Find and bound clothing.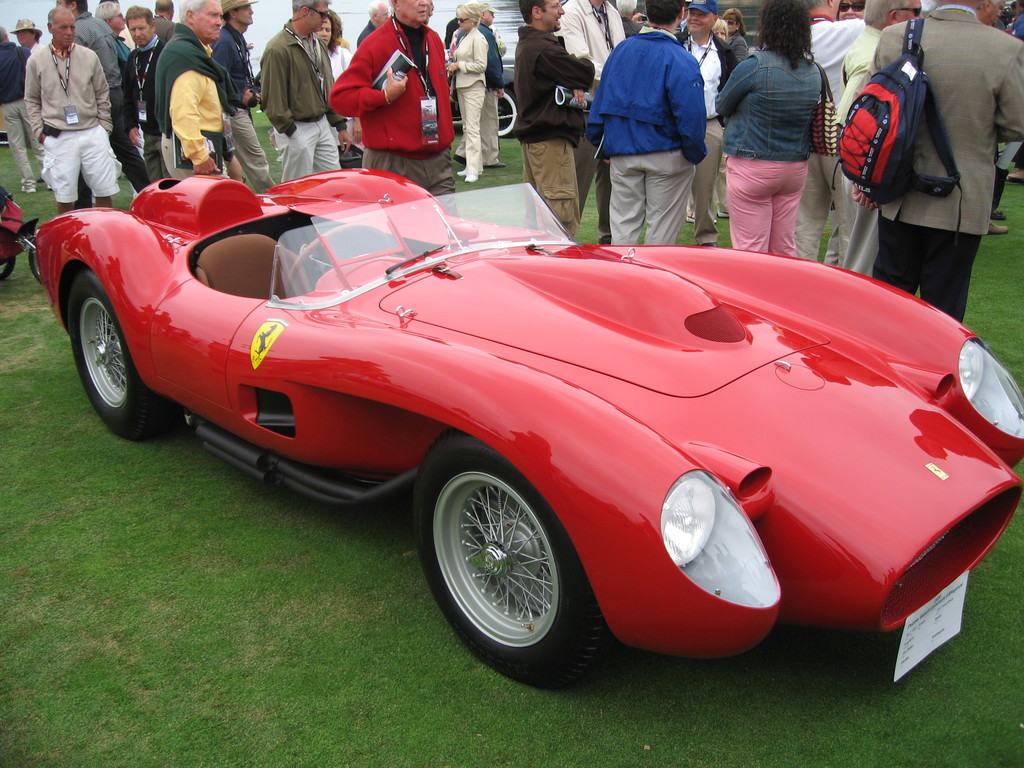
Bound: locate(0, 40, 56, 193).
